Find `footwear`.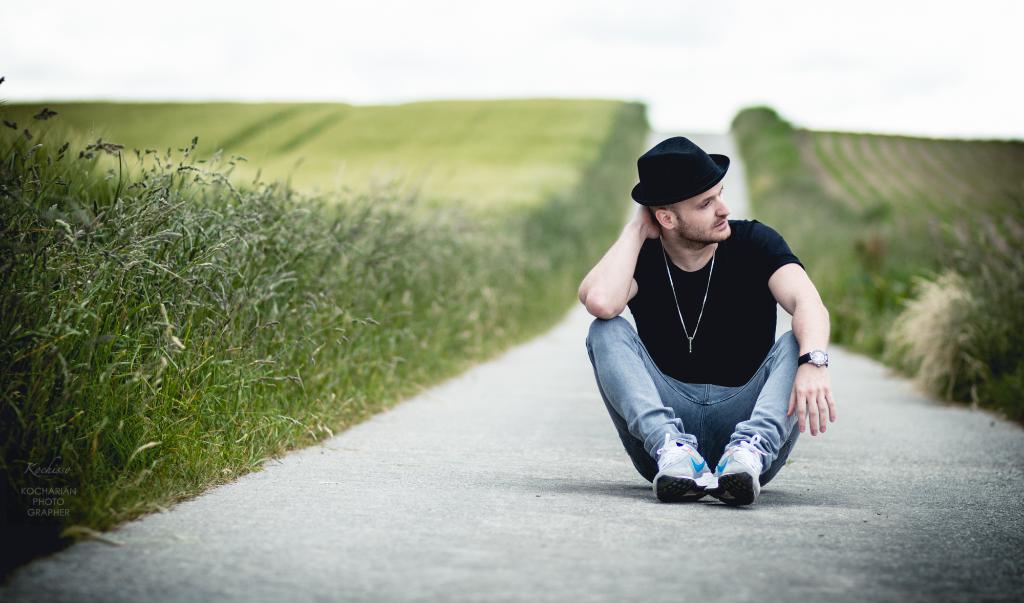
(716,435,767,509).
